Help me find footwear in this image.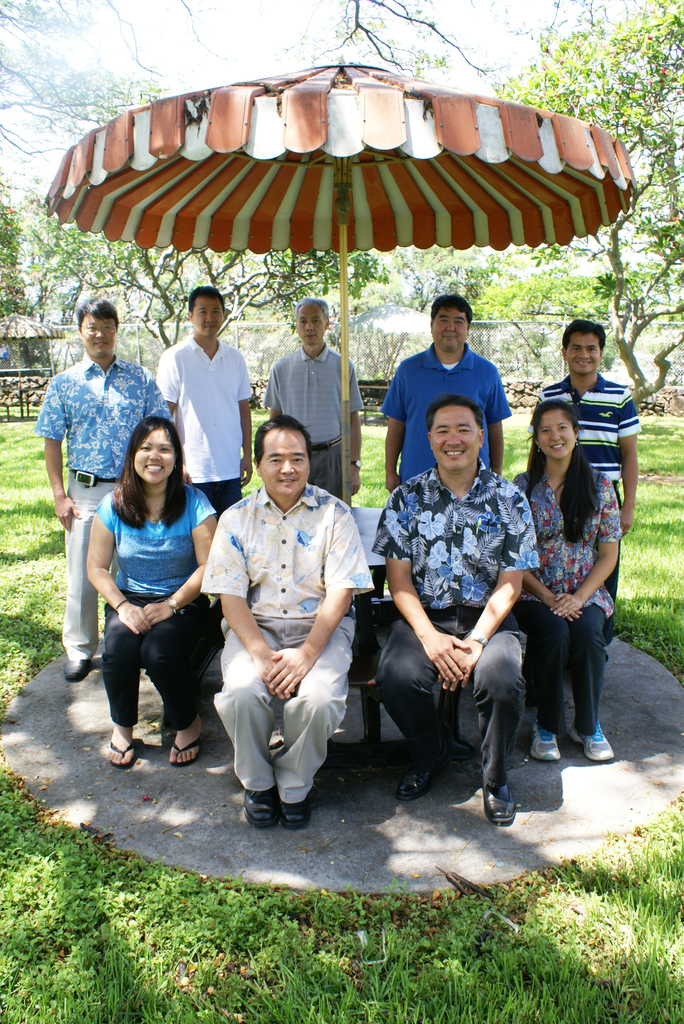
Found it: bbox=[168, 732, 204, 767].
